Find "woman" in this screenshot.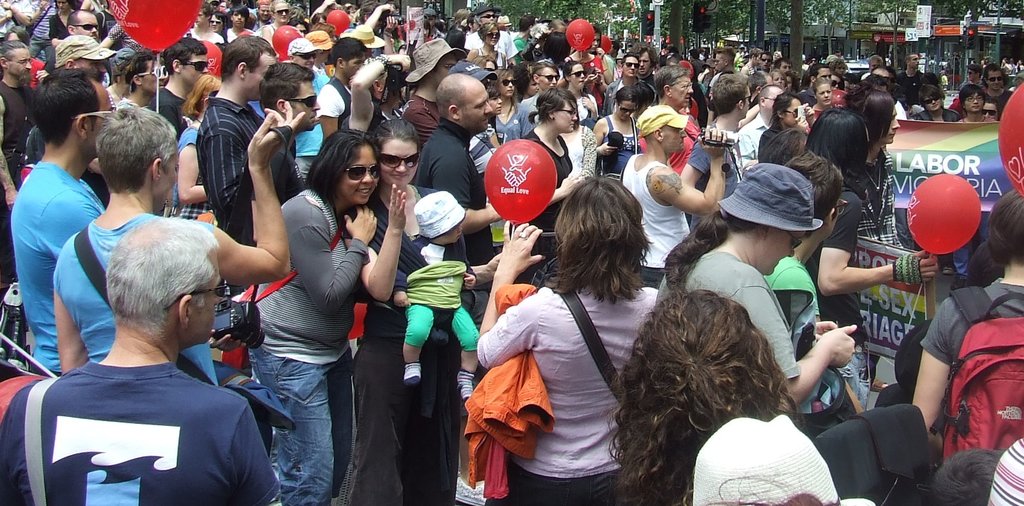
The bounding box for "woman" is box=[807, 79, 836, 121].
